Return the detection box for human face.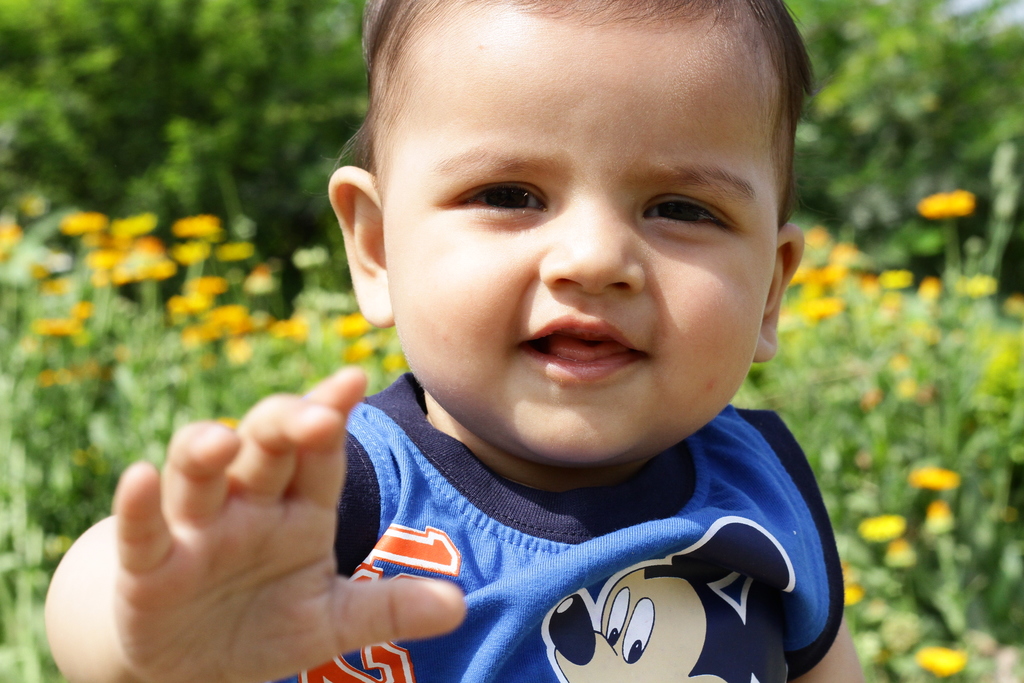
<region>381, 20, 785, 466</region>.
